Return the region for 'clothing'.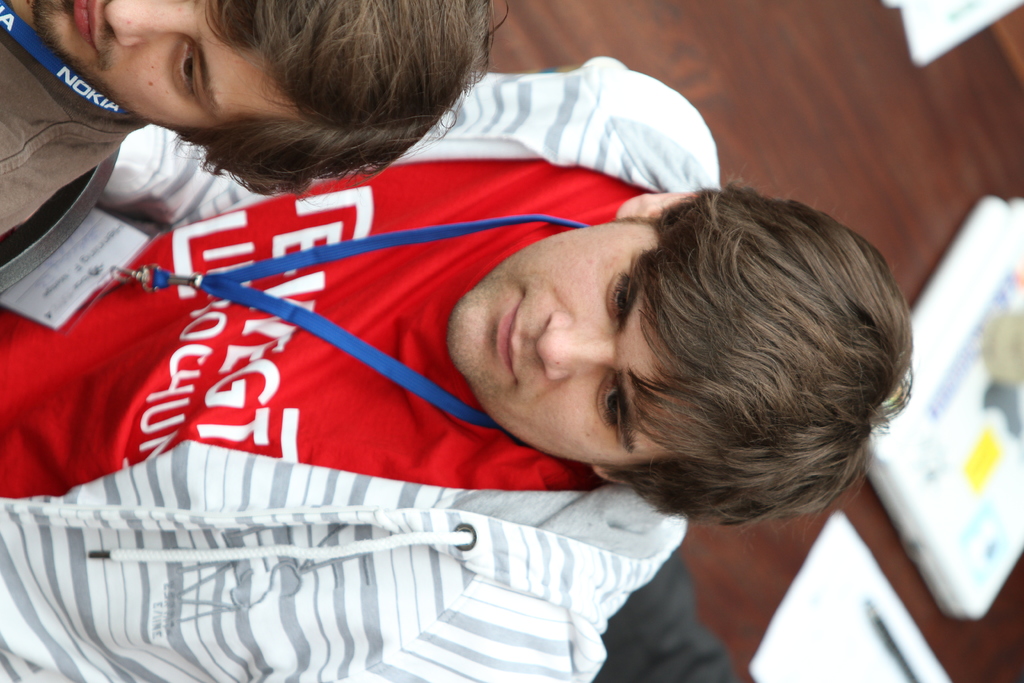
box=[0, 53, 728, 682].
